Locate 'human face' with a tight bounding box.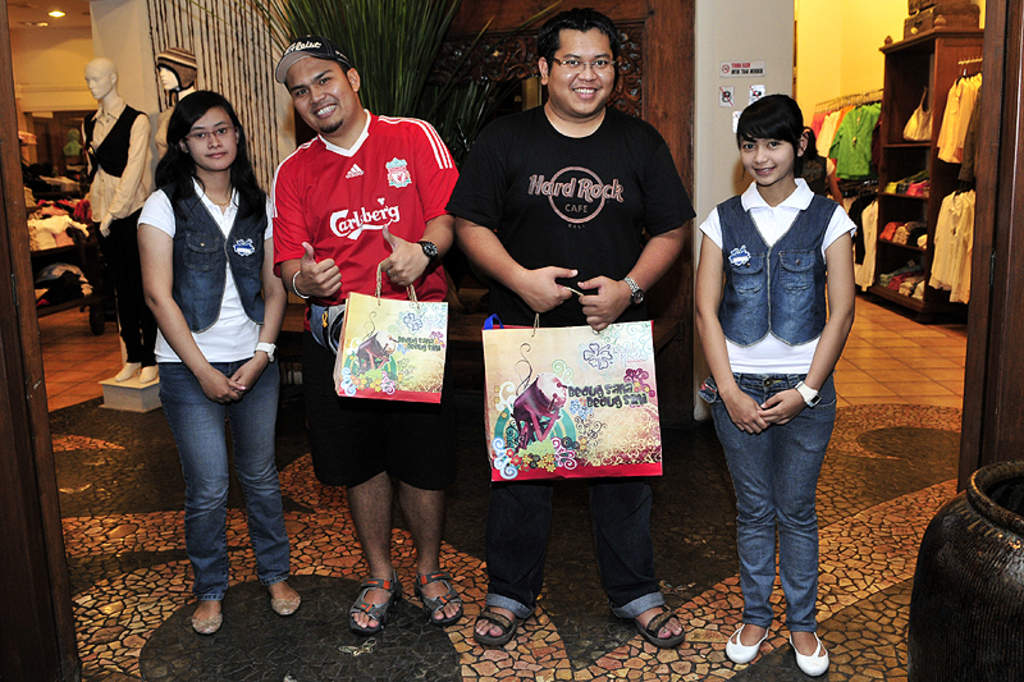
bbox=(284, 58, 361, 134).
